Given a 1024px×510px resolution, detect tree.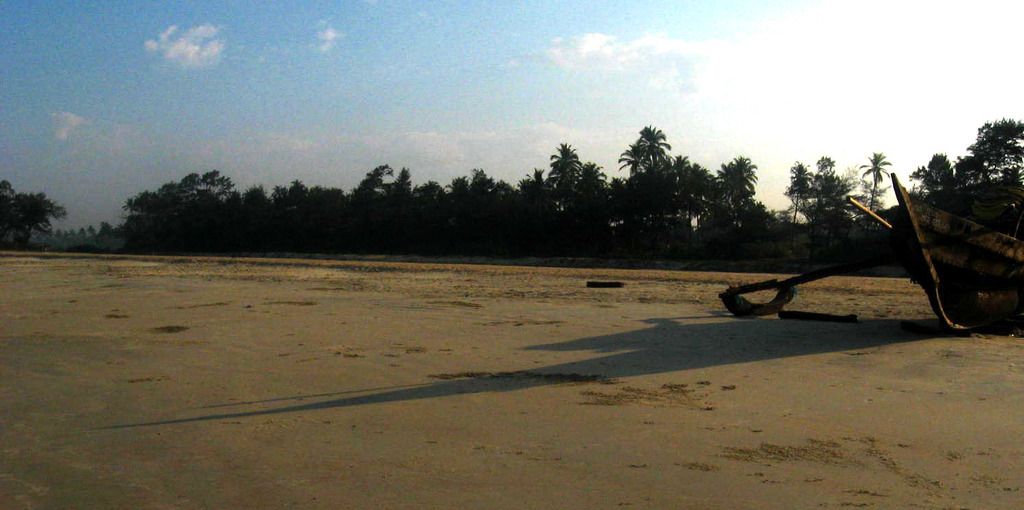
678/160/711/241.
